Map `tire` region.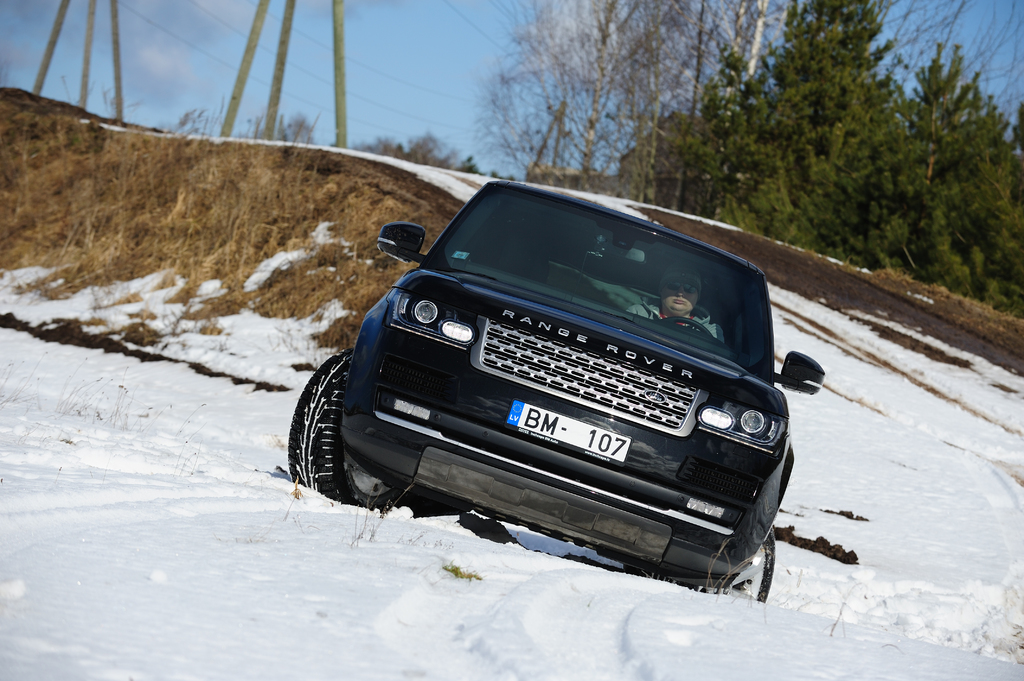
Mapped to [x1=279, y1=351, x2=405, y2=508].
